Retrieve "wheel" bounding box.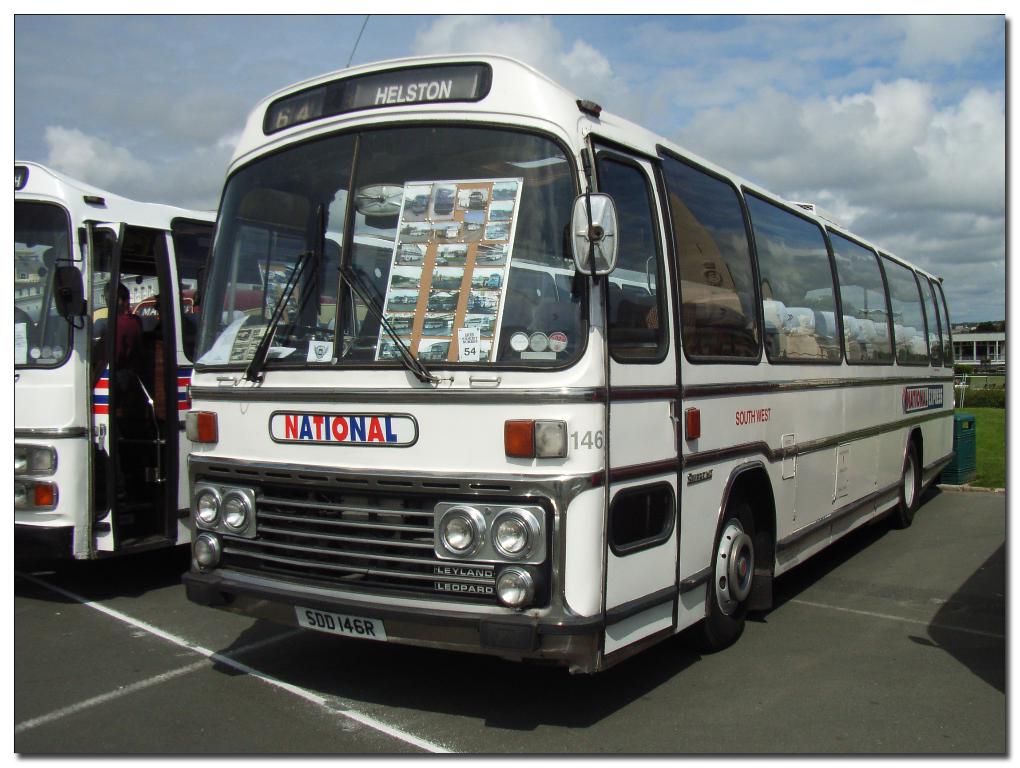
Bounding box: (892, 446, 919, 521).
